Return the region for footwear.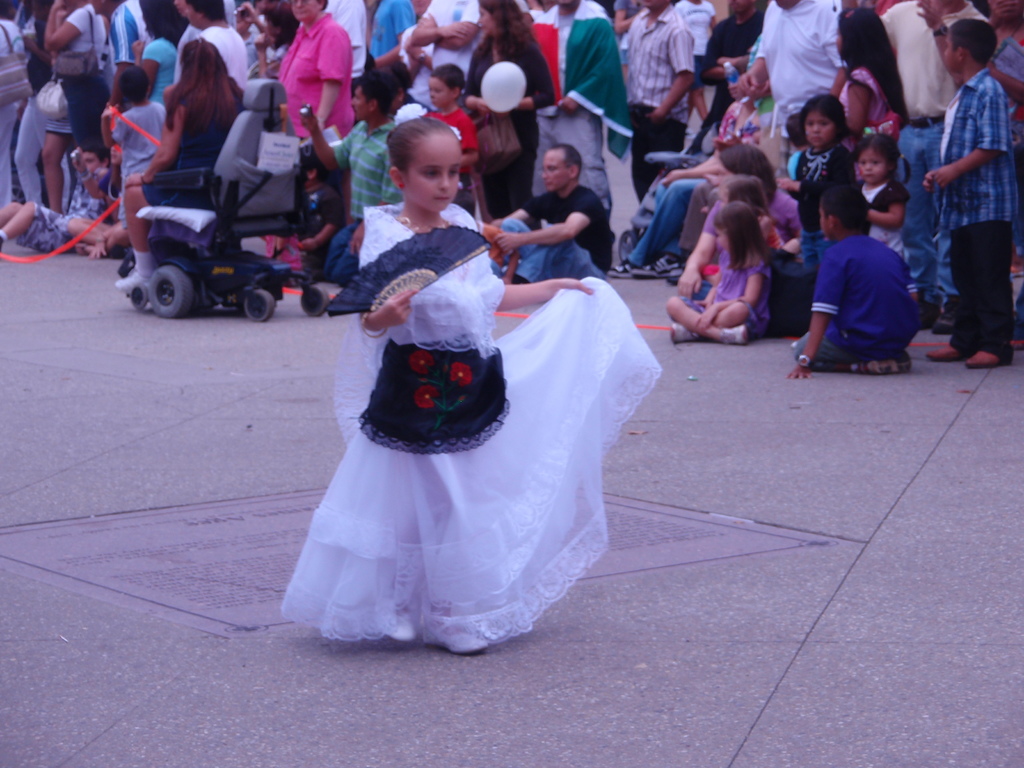
724, 325, 746, 345.
